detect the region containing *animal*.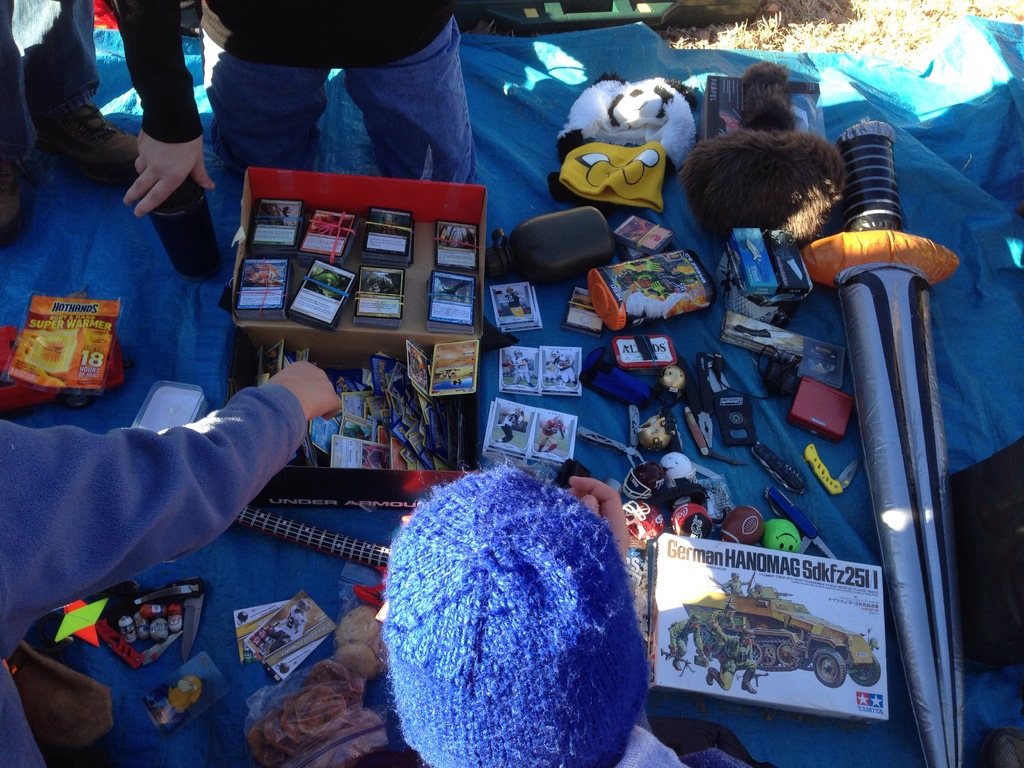
677:54:851:243.
